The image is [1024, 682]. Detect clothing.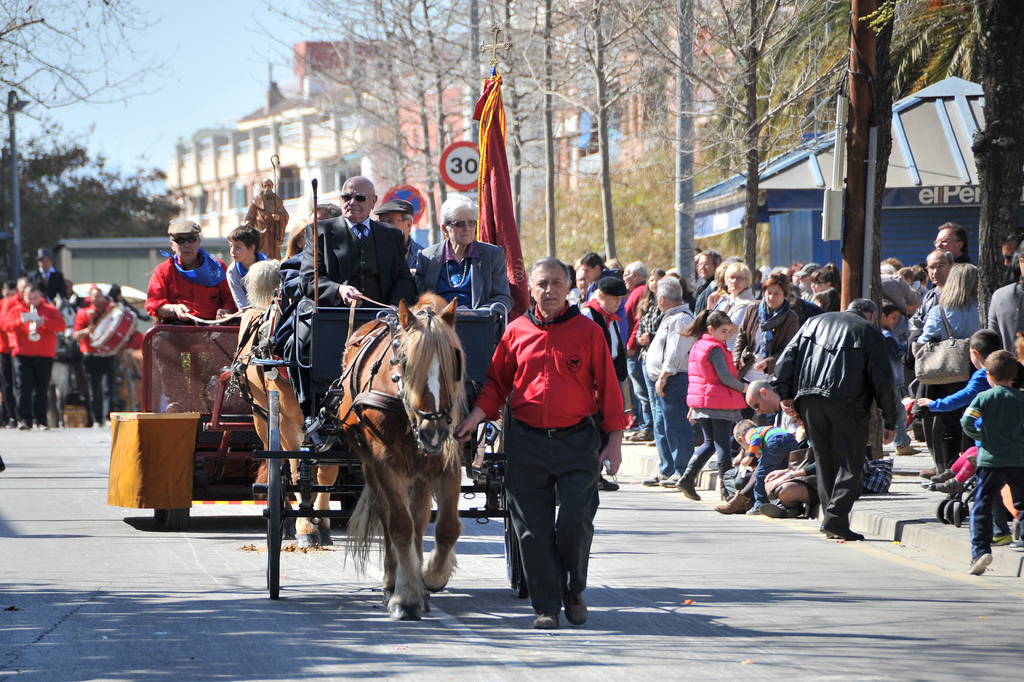
Detection: pyautogui.locateOnScreen(29, 268, 83, 325).
